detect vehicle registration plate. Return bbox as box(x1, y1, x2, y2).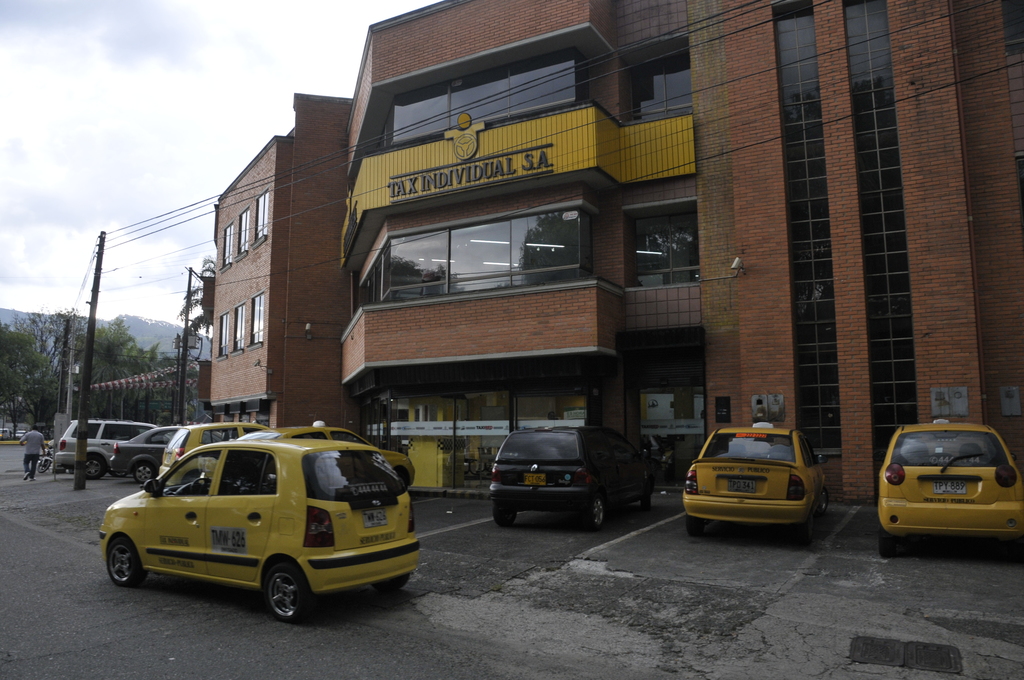
box(726, 477, 755, 492).
